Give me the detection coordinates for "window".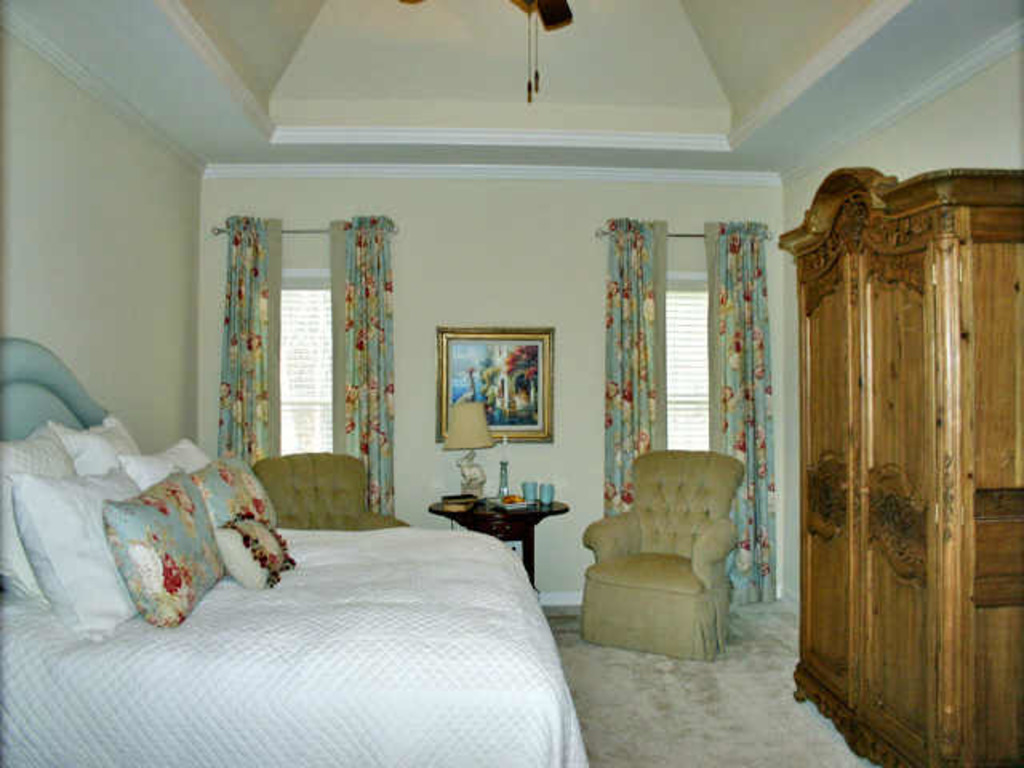
(left=275, top=264, right=333, bottom=451).
